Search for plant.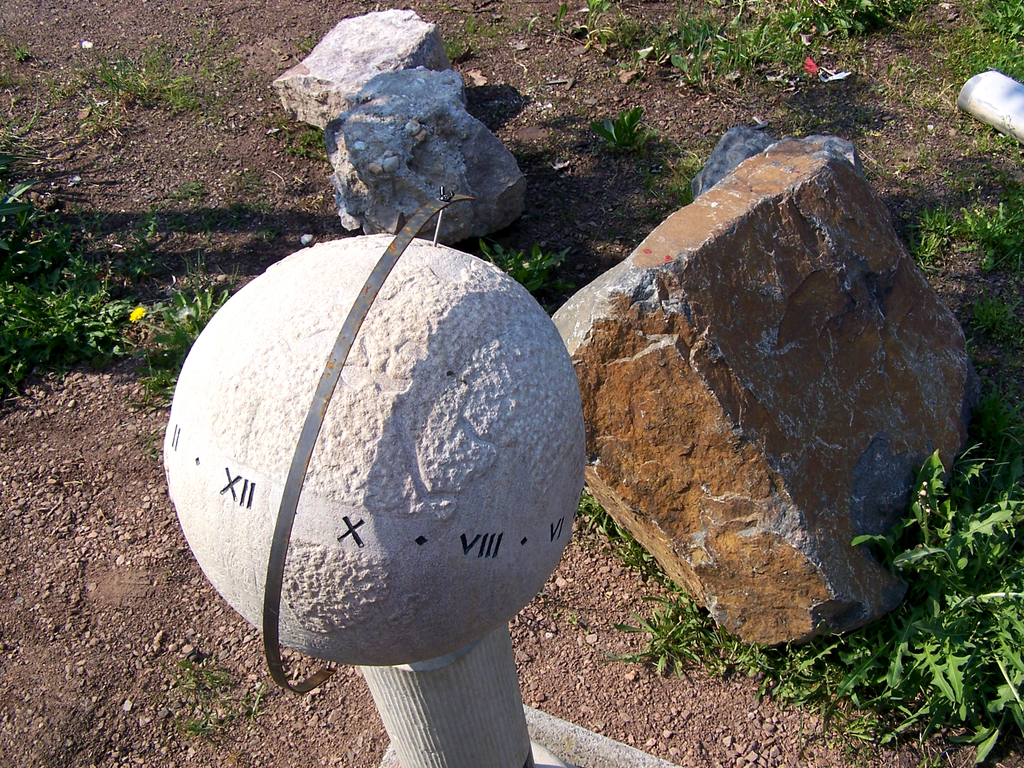
Found at detection(641, 210, 664, 226).
